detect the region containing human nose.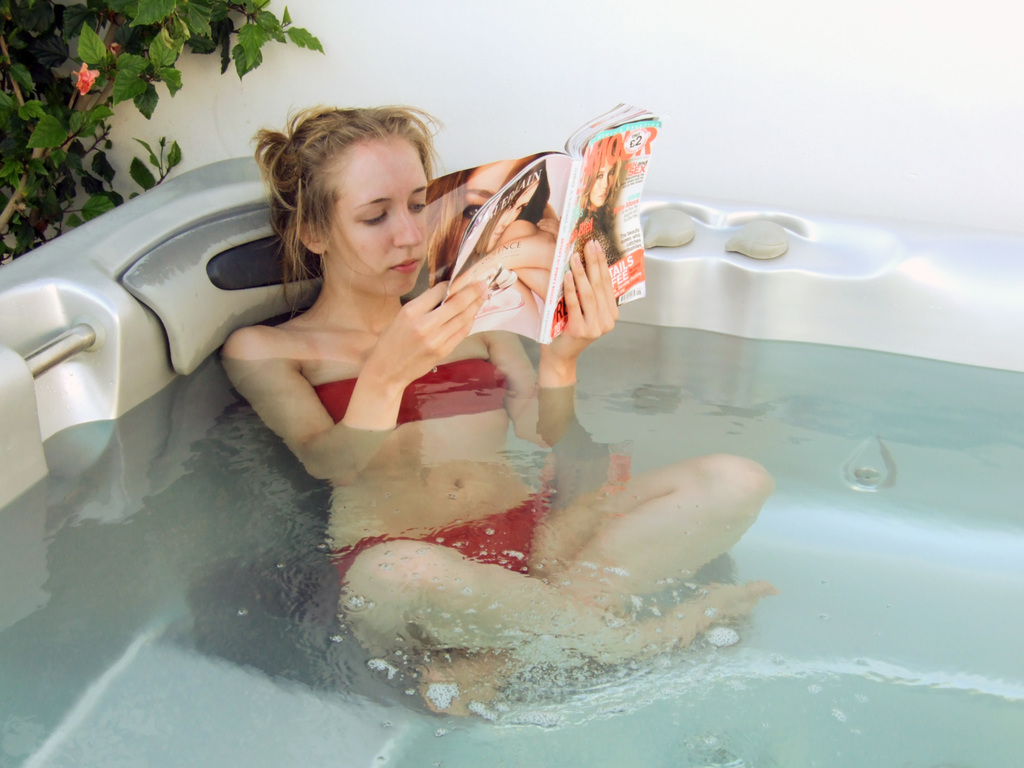
bbox(599, 177, 611, 188).
